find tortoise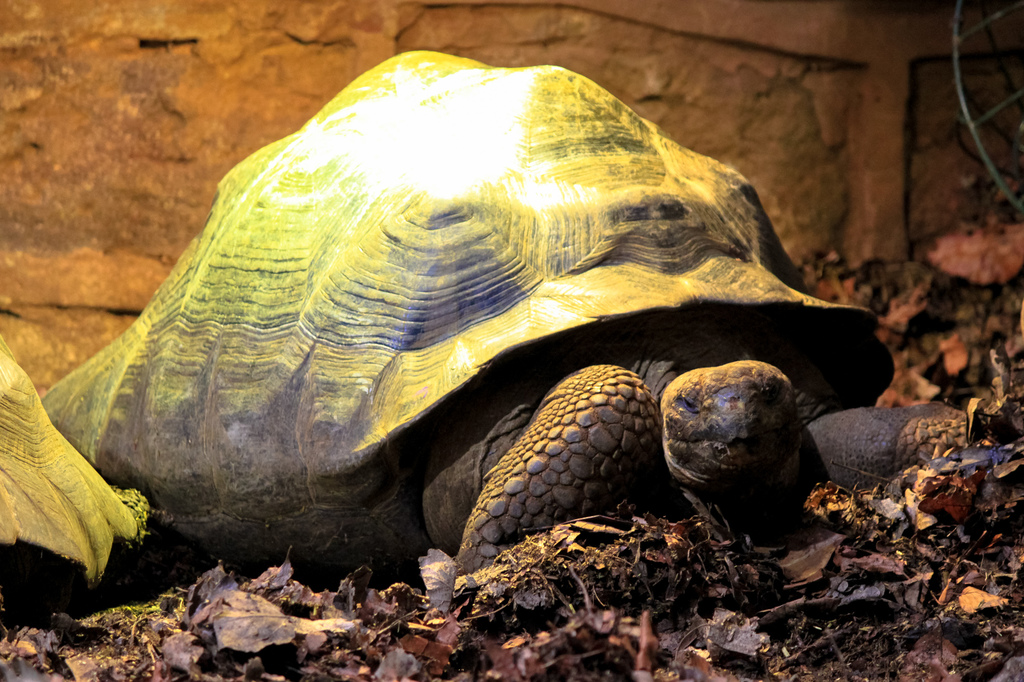
<region>37, 45, 961, 585</region>
